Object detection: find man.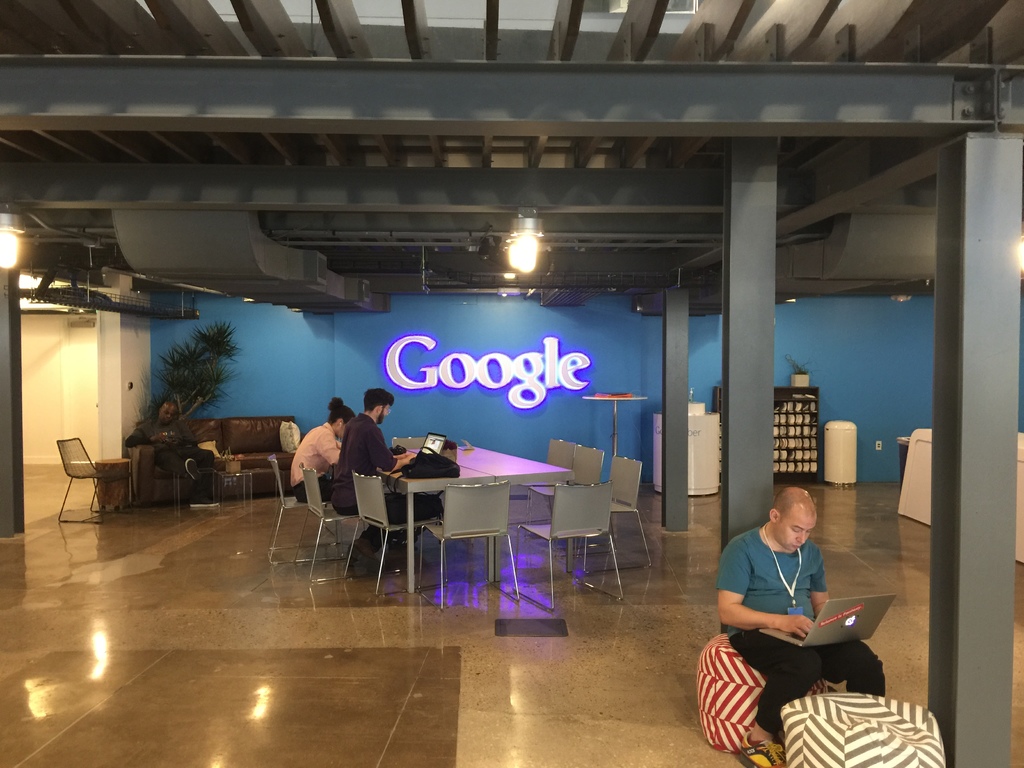
<region>714, 488, 890, 763</region>.
